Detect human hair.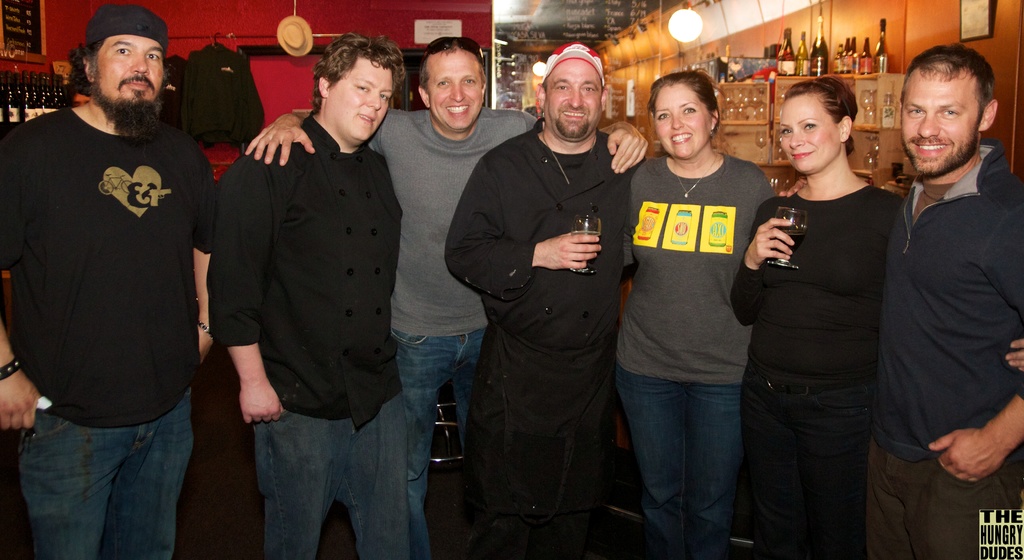
Detected at (307,31,392,119).
